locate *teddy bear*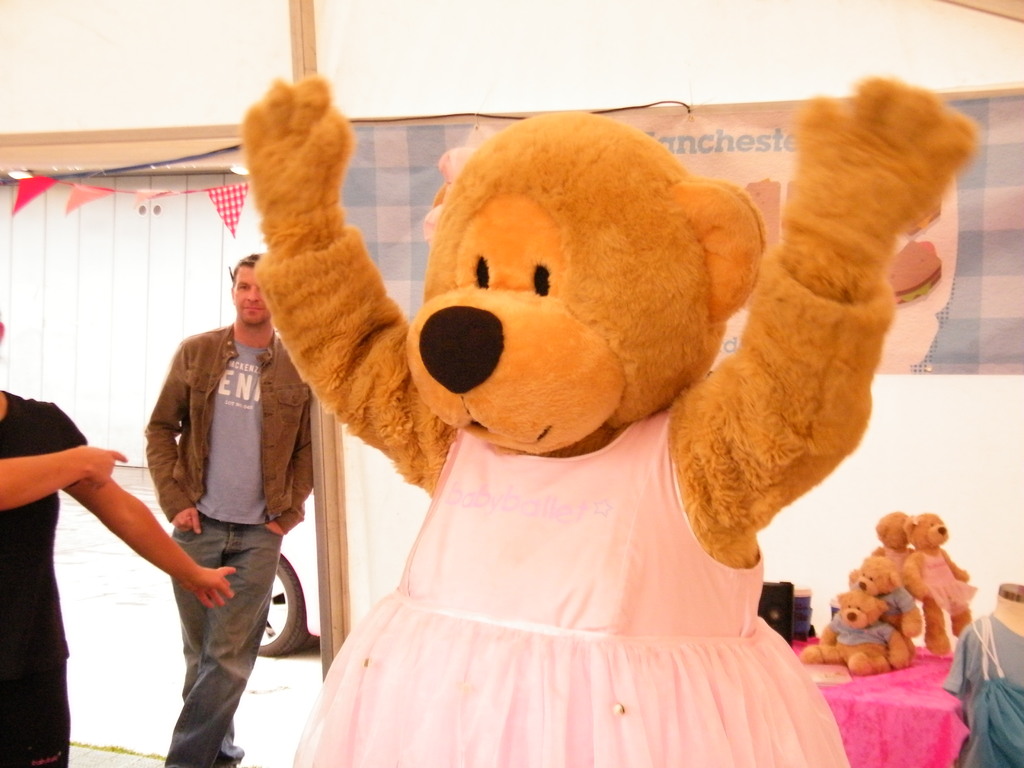
crop(846, 552, 923, 640)
